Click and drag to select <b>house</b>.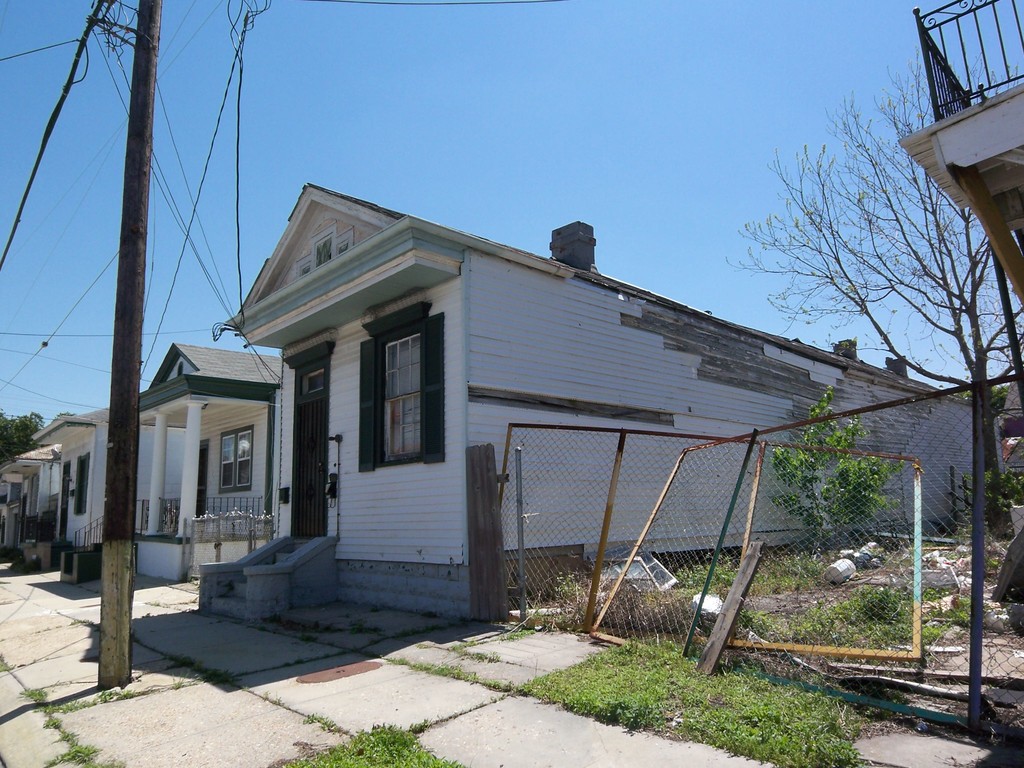
Selection: {"left": 135, "top": 343, "right": 287, "bottom": 582}.
